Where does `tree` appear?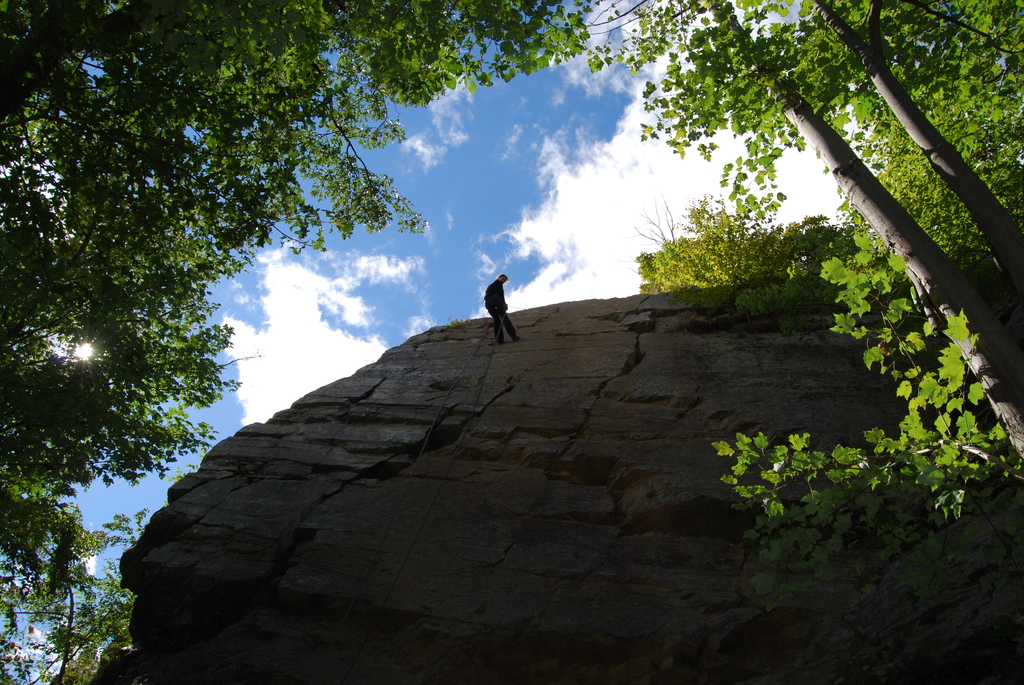
Appears at (11, 12, 623, 640).
